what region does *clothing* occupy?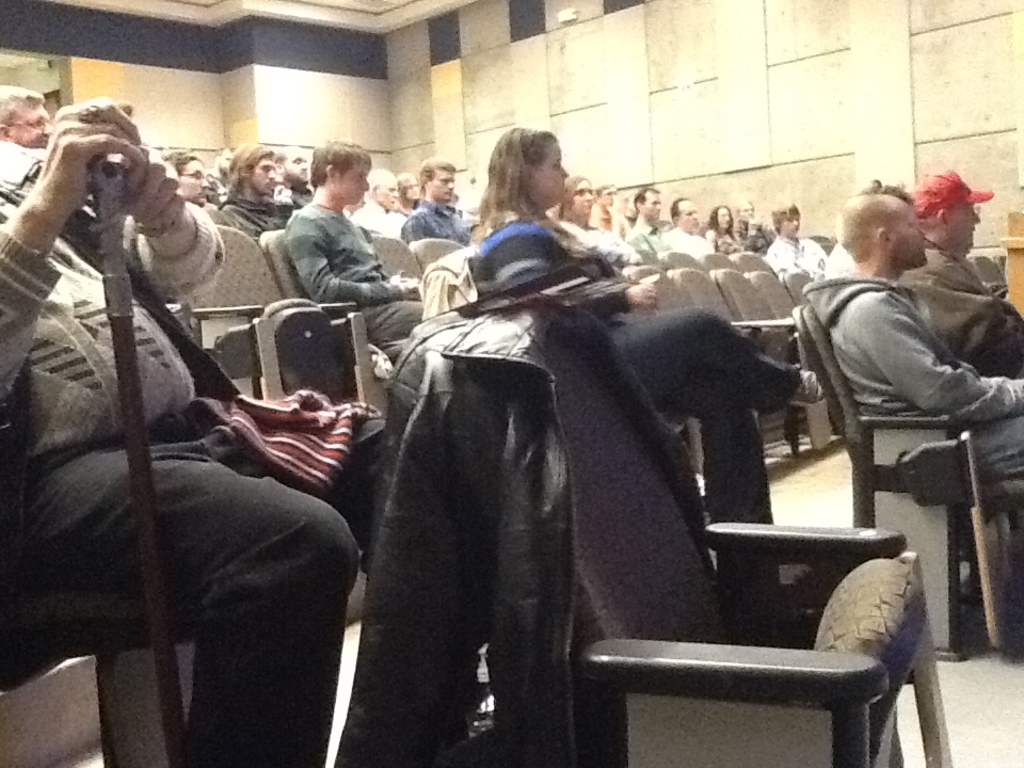
x1=286, y1=195, x2=423, y2=350.
